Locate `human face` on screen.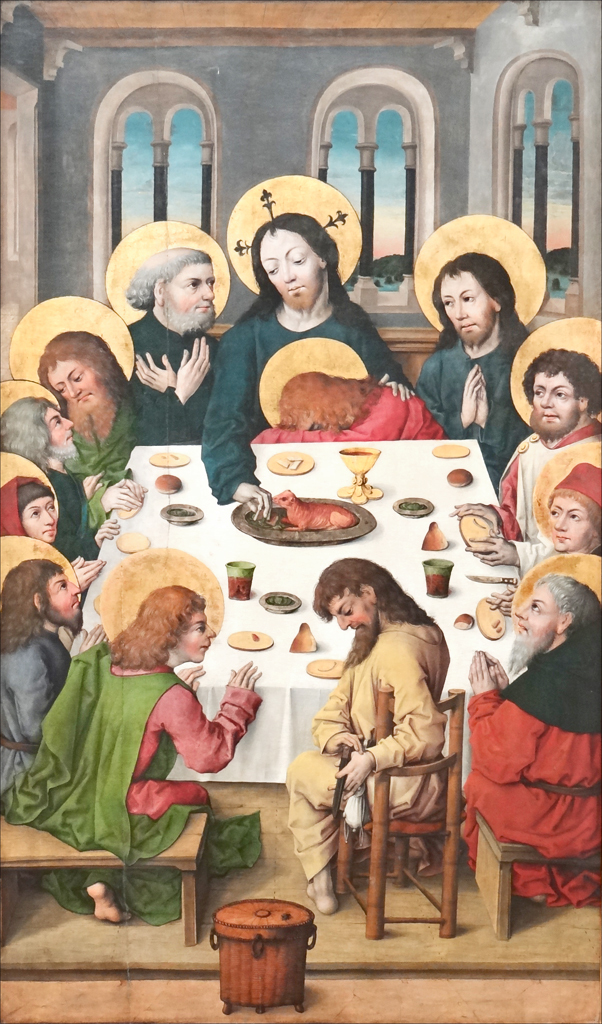
On screen at detection(170, 264, 214, 310).
